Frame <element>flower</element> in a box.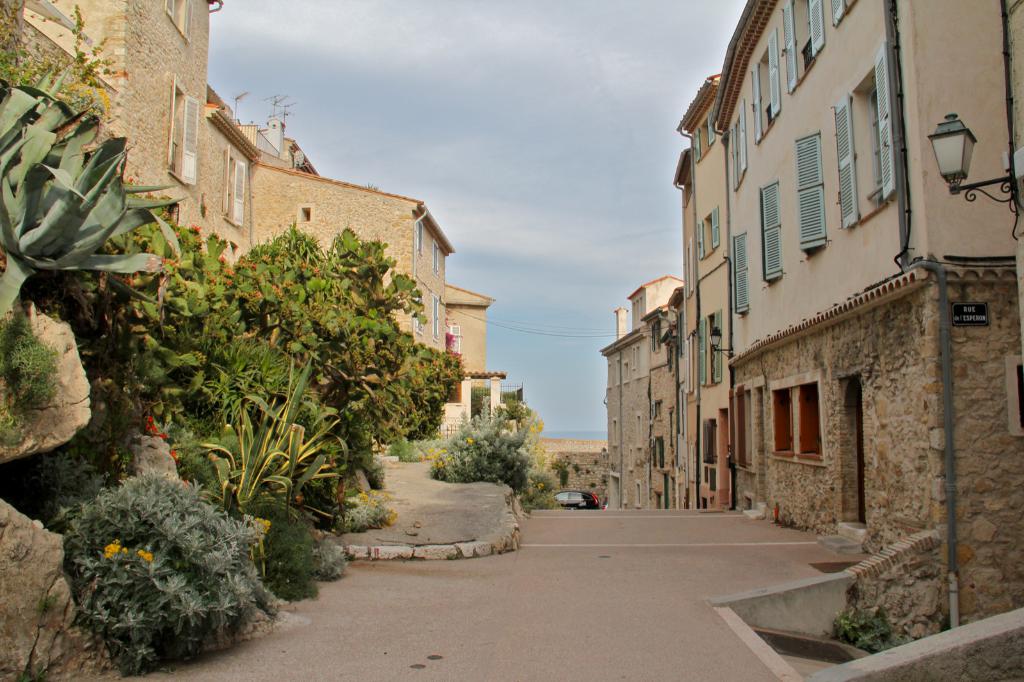
region(182, 475, 188, 486).
